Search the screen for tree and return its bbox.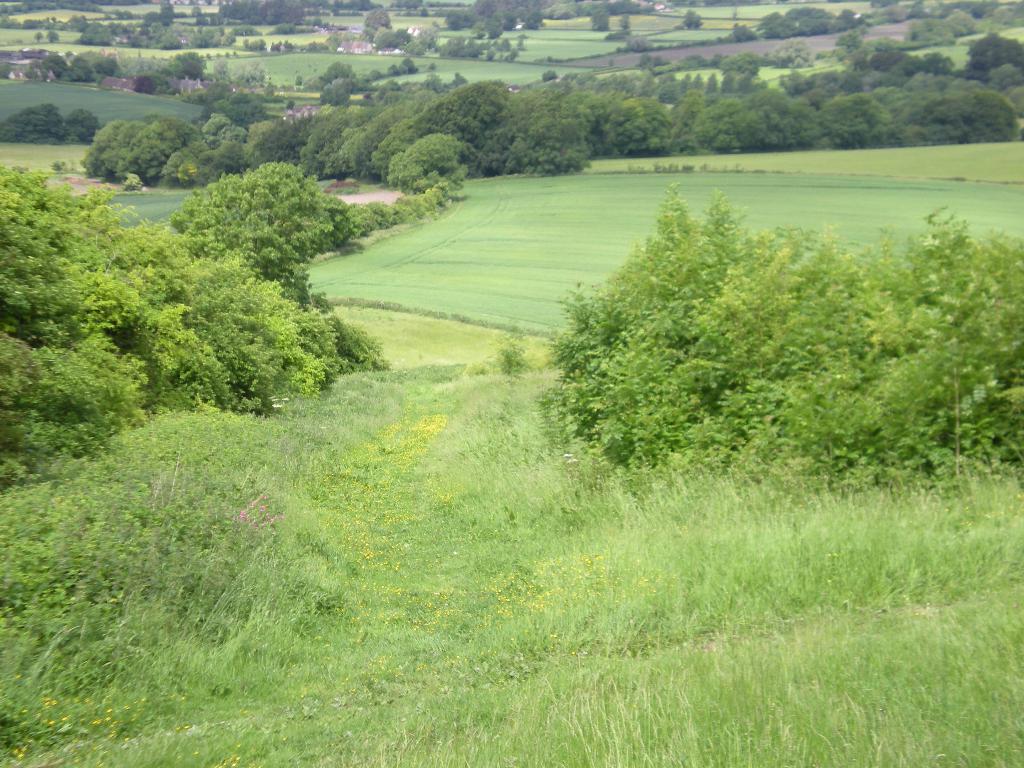
Found: box=[528, 167, 976, 523].
